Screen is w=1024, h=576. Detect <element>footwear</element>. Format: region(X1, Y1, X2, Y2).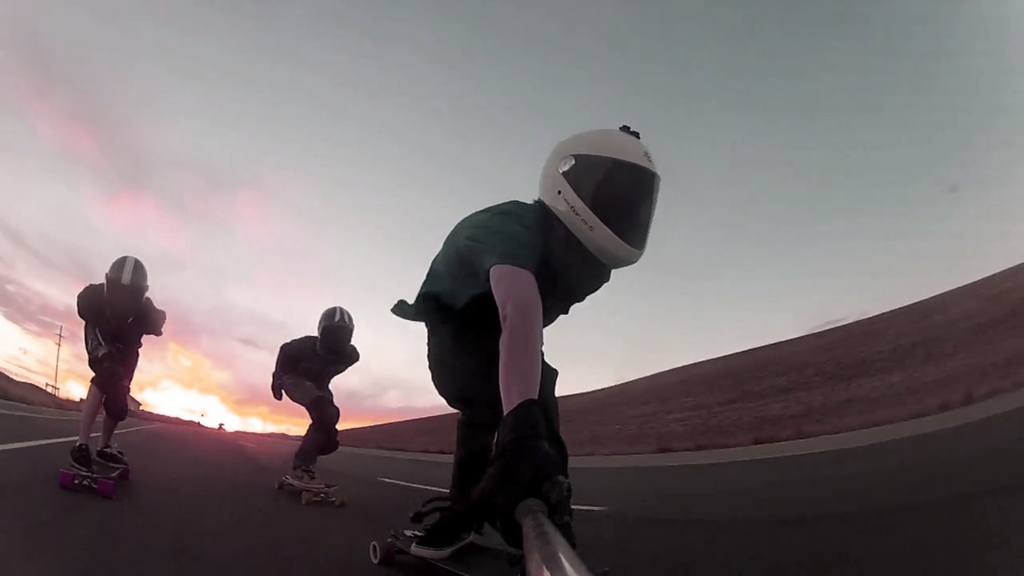
region(95, 446, 130, 468).
